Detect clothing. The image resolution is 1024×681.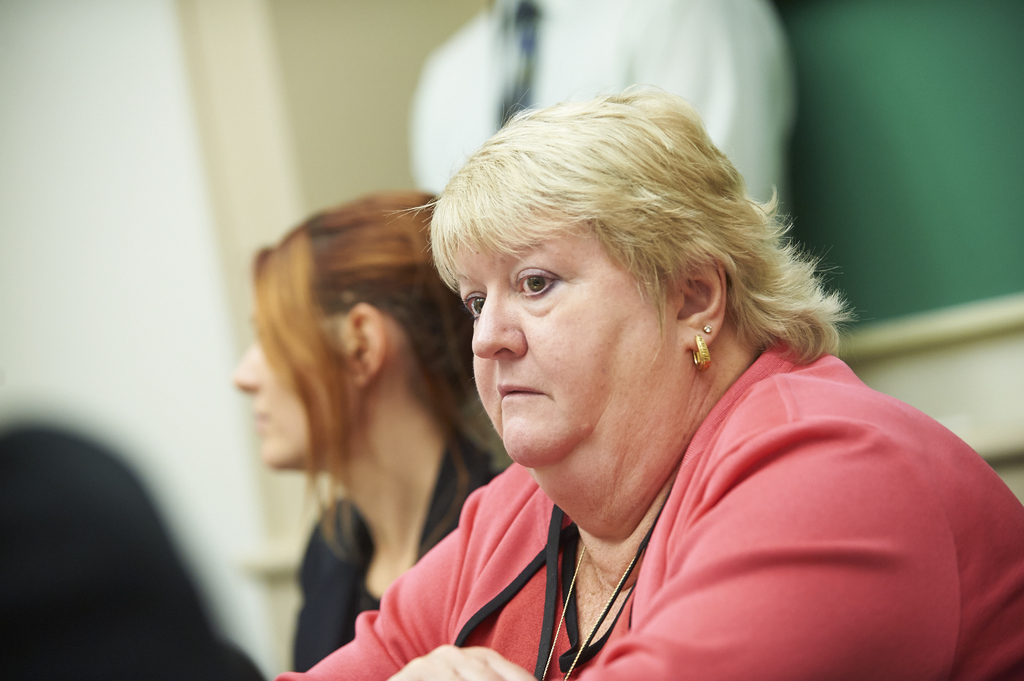
bbox=(270, 330, 1023, 680).
